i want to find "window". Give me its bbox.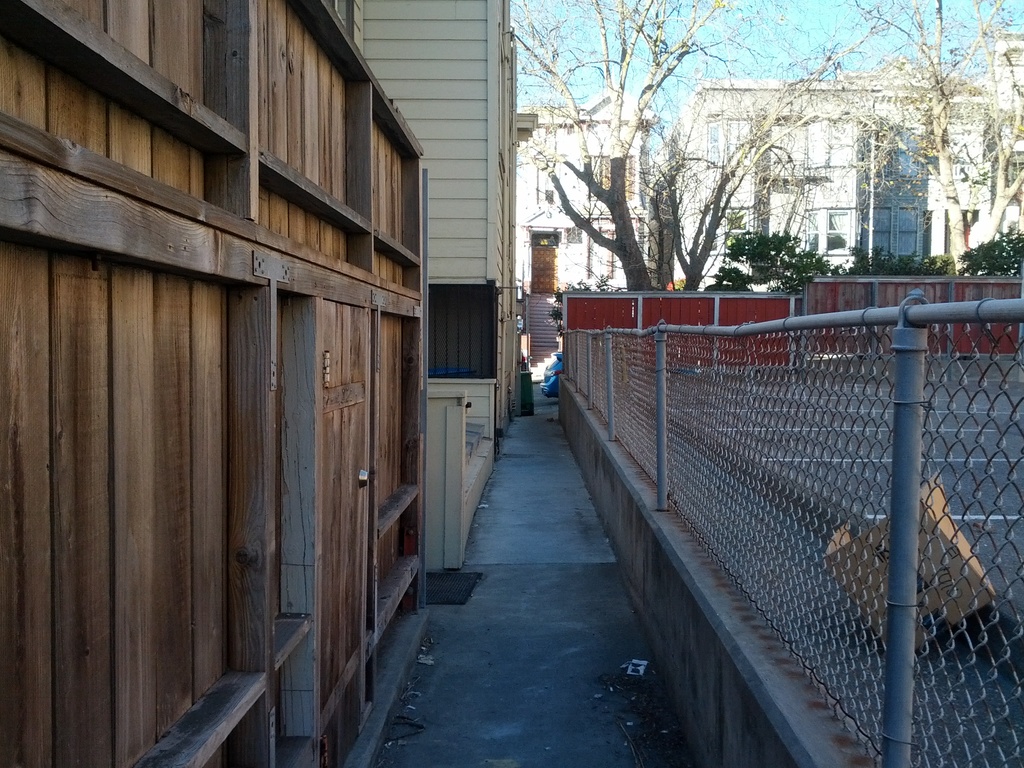
select_region(802, 209, 819, 250).
